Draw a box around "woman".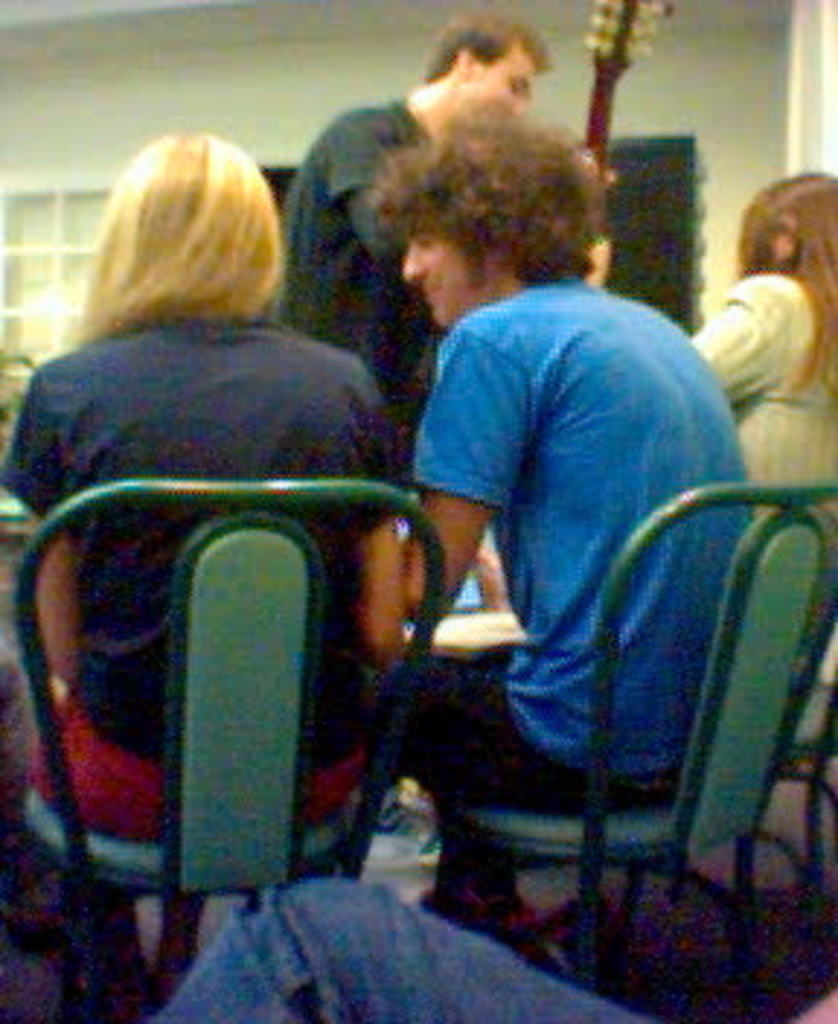
select_region(17, 79, 477, 969).
